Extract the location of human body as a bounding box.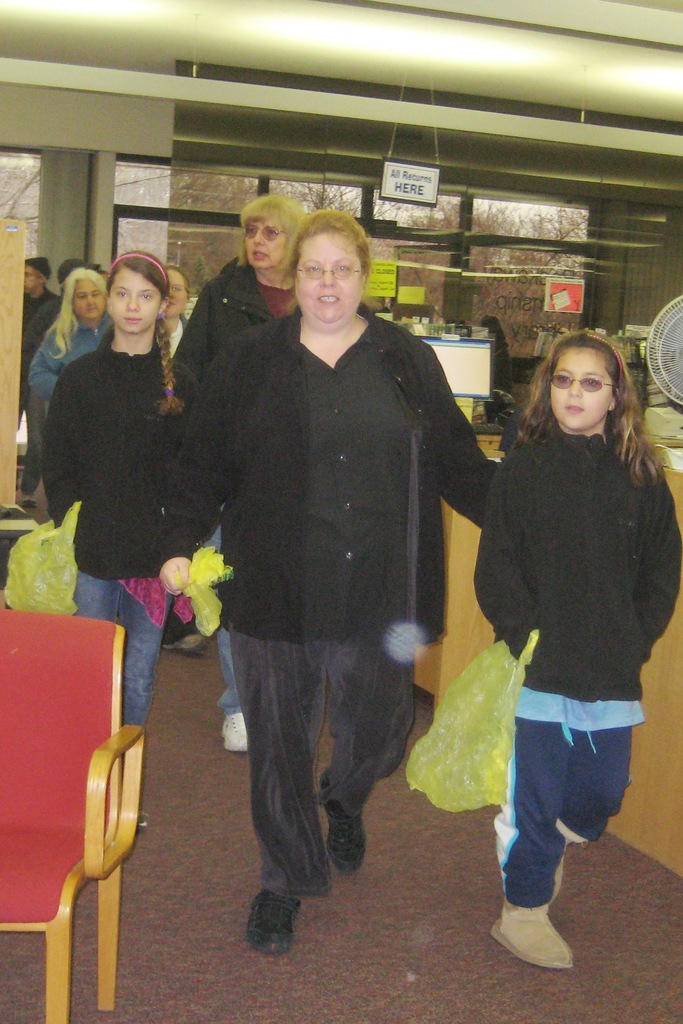
160 307 537 961.
